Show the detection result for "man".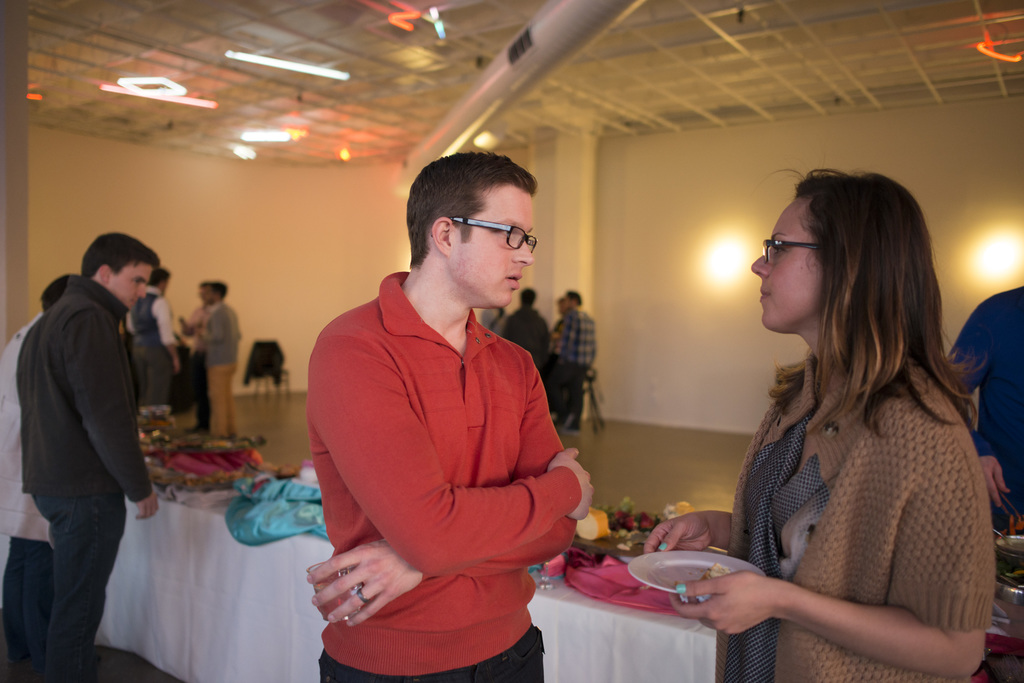
rect(194, 286, 239, 438).
